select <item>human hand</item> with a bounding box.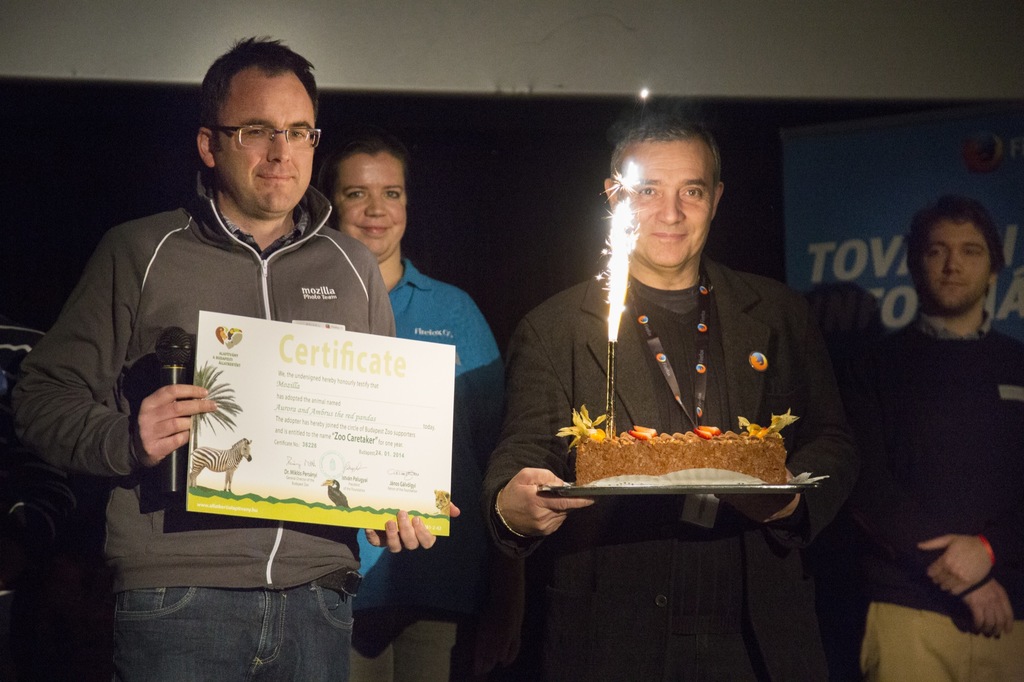
region(364, 501, 460, 551).
